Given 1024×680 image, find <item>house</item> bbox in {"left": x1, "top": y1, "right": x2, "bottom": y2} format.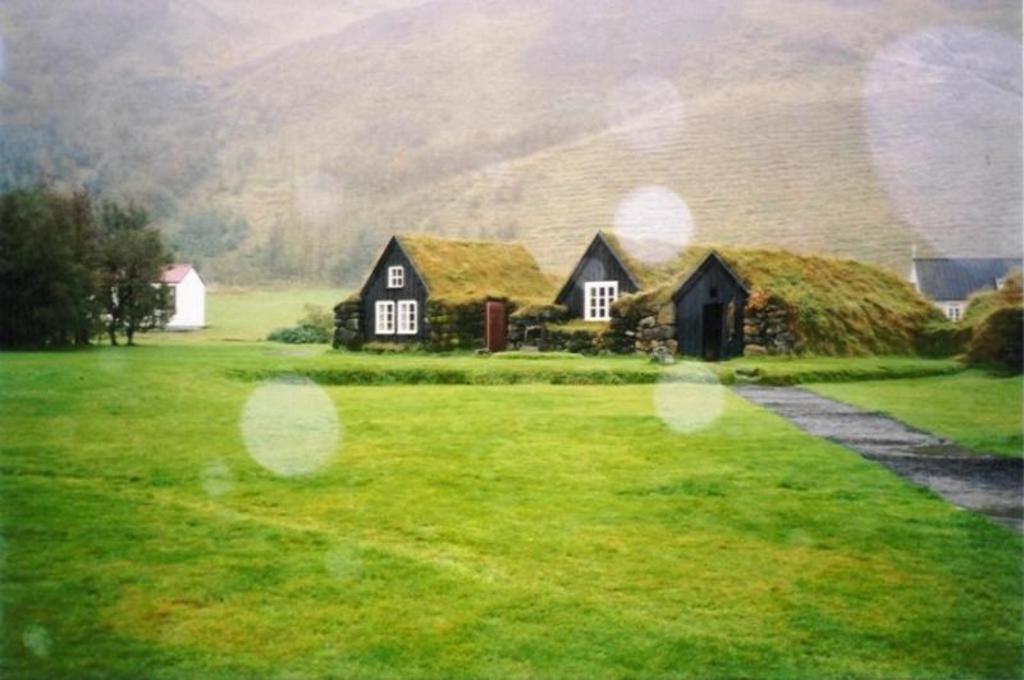
{"left": 346, "top": 225, "right": 531, "bottom": 352}.
